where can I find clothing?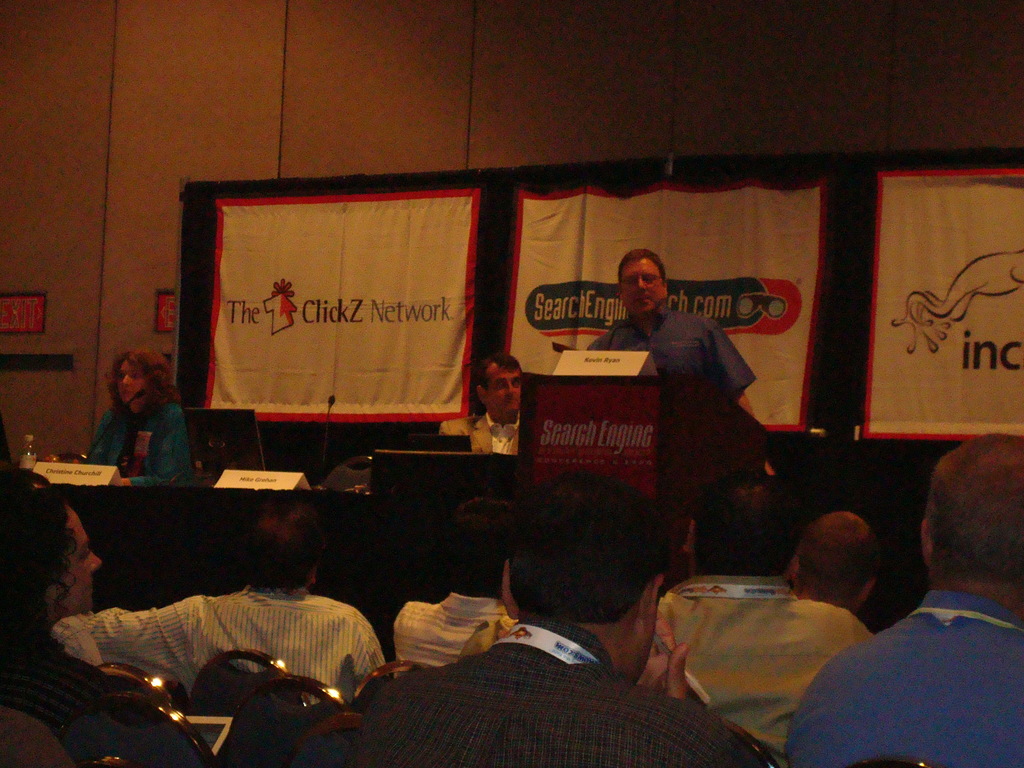
You can find it at {"x1": 782, "y1": 592, "x2": 1023, "y2": 767}.
